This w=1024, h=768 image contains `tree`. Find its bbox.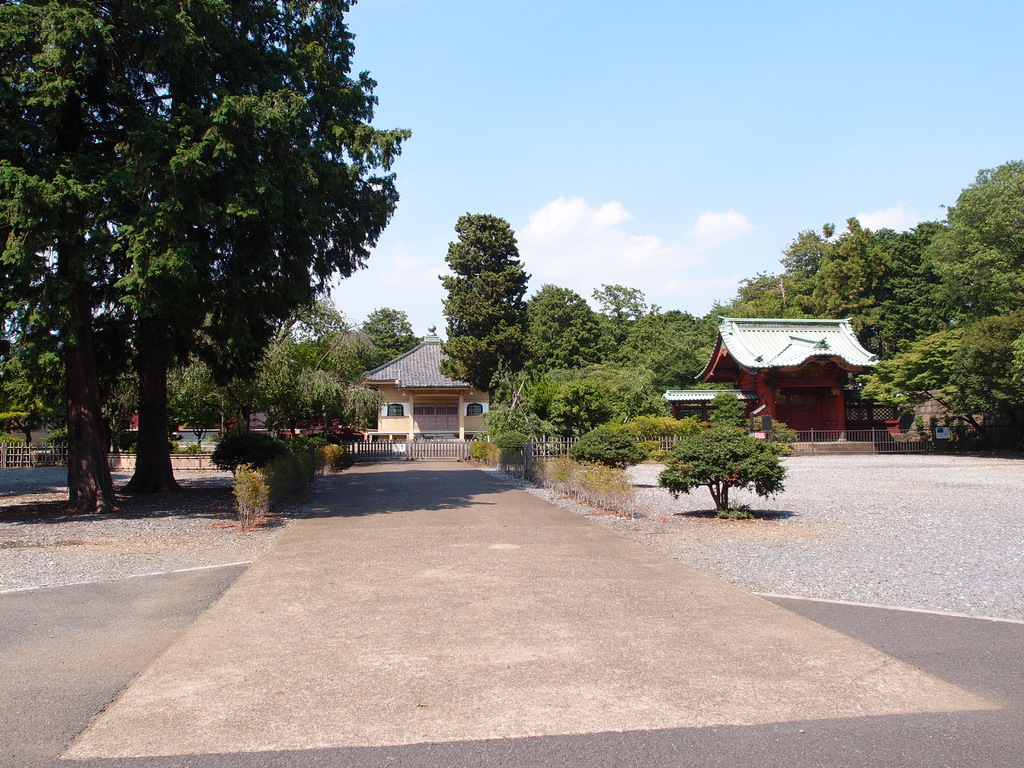
661/427/788/515.
